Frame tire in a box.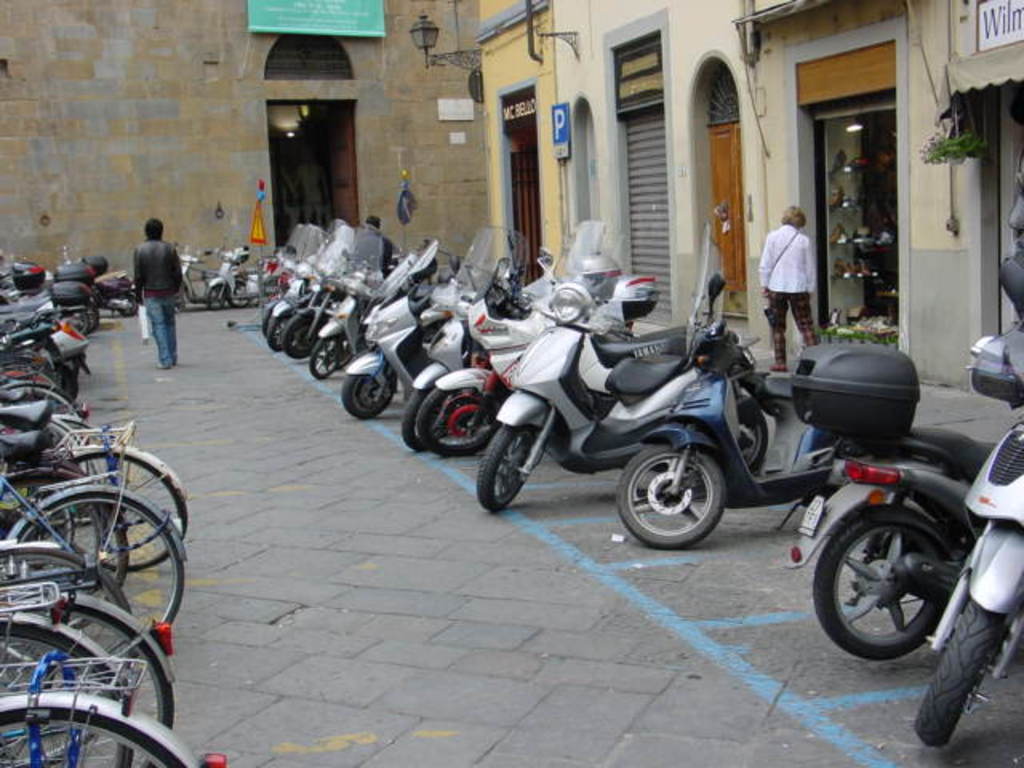
pyautogui.locateOnScreen(58, 453, 189, 571).
